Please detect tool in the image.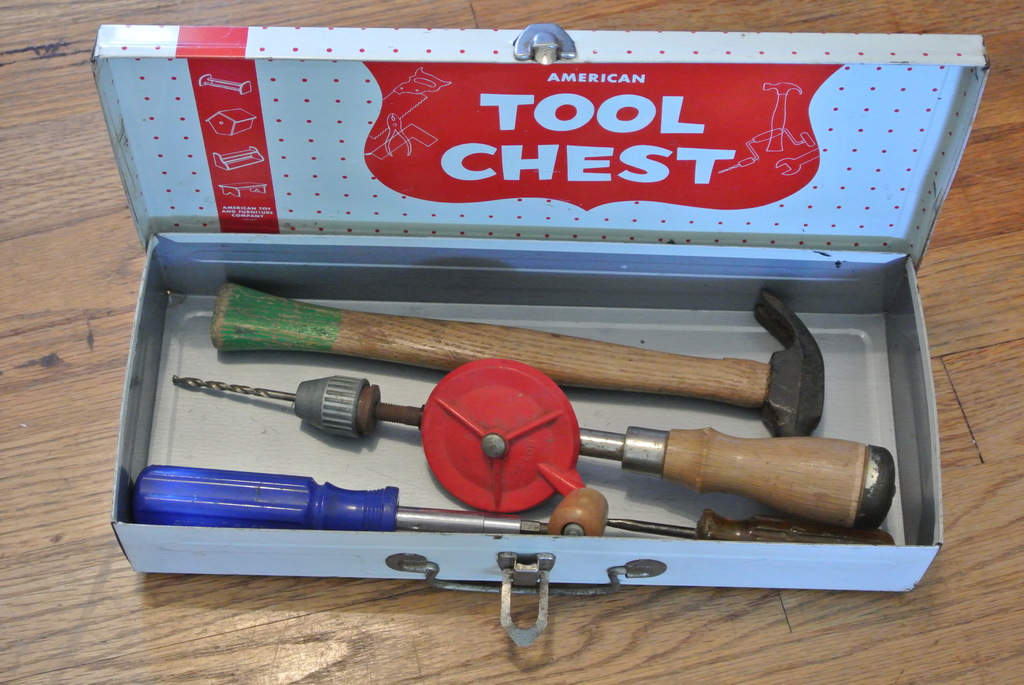
l=177, t=353, r=894, b=526.
